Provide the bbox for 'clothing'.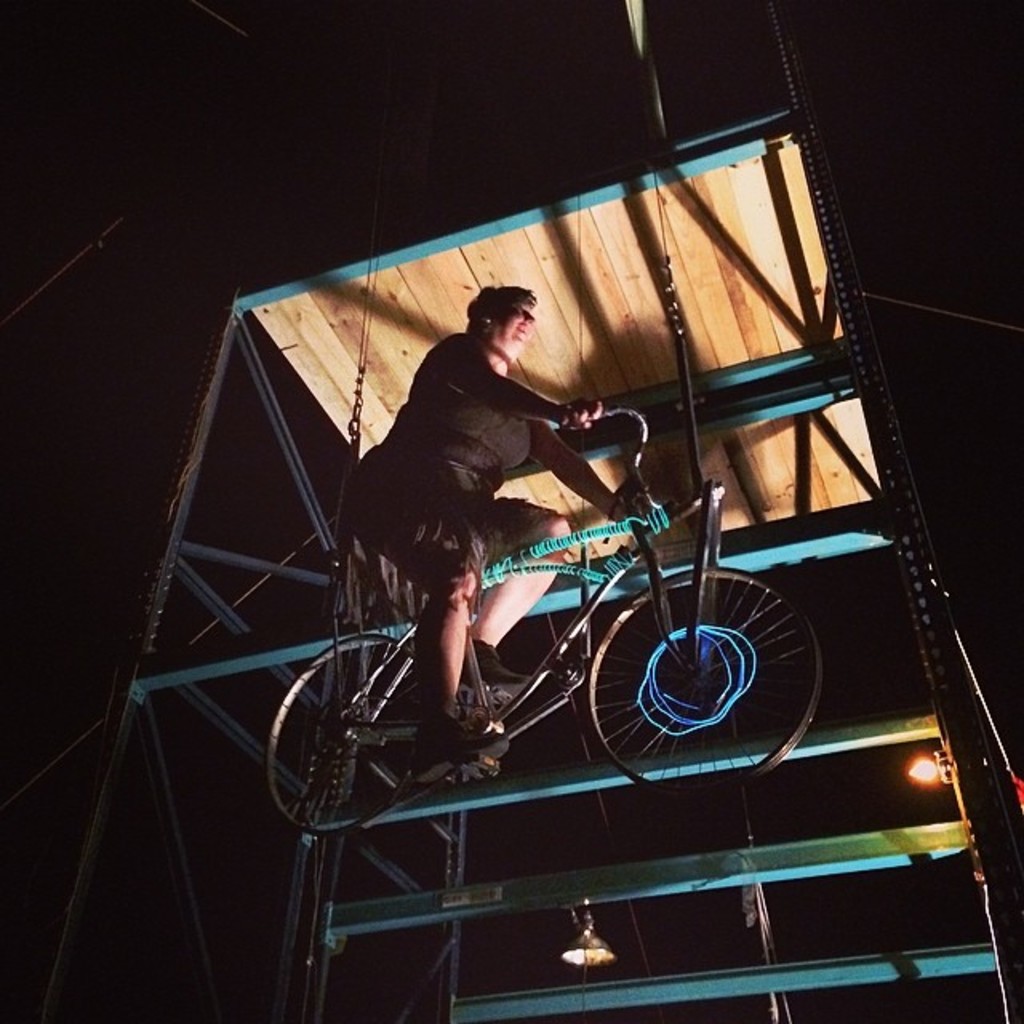
355:333:557:637.
